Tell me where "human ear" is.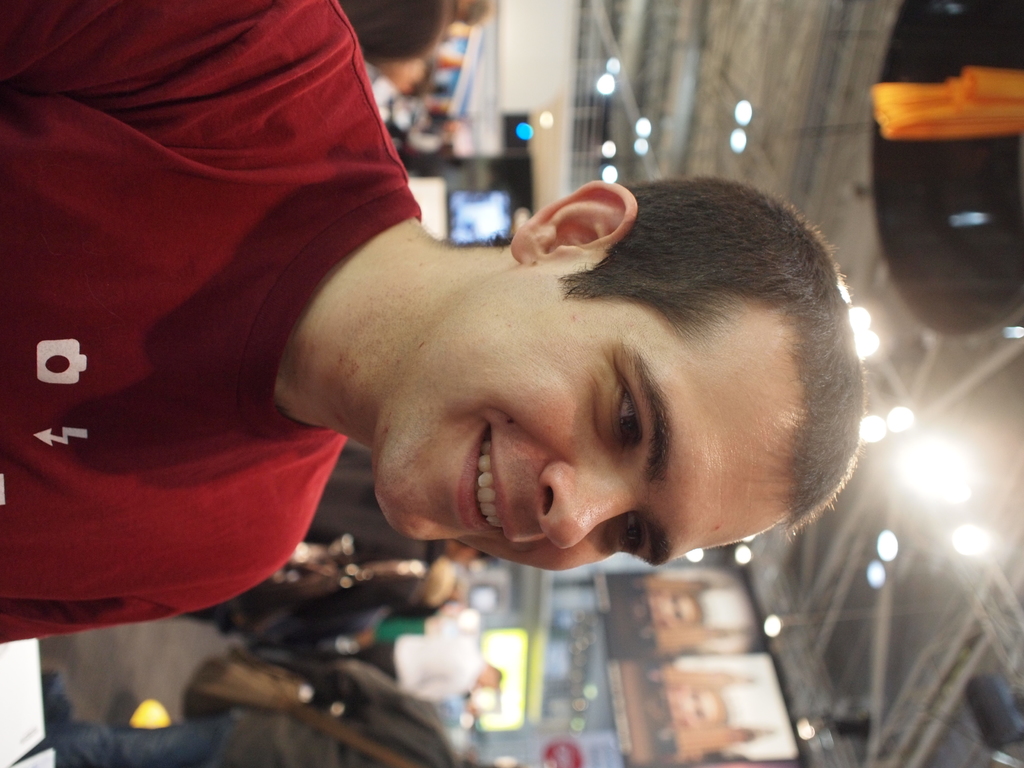
"human ear" is at <bbox>508, 173, 642, 268</bbox>.
